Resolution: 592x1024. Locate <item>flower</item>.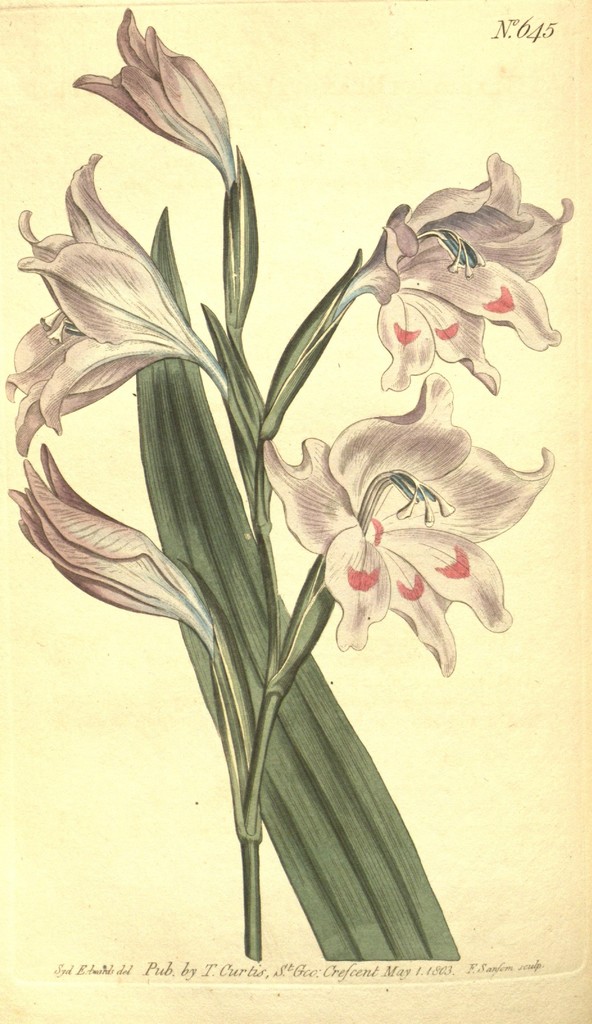
BBox(377, 156, 570, 399).
